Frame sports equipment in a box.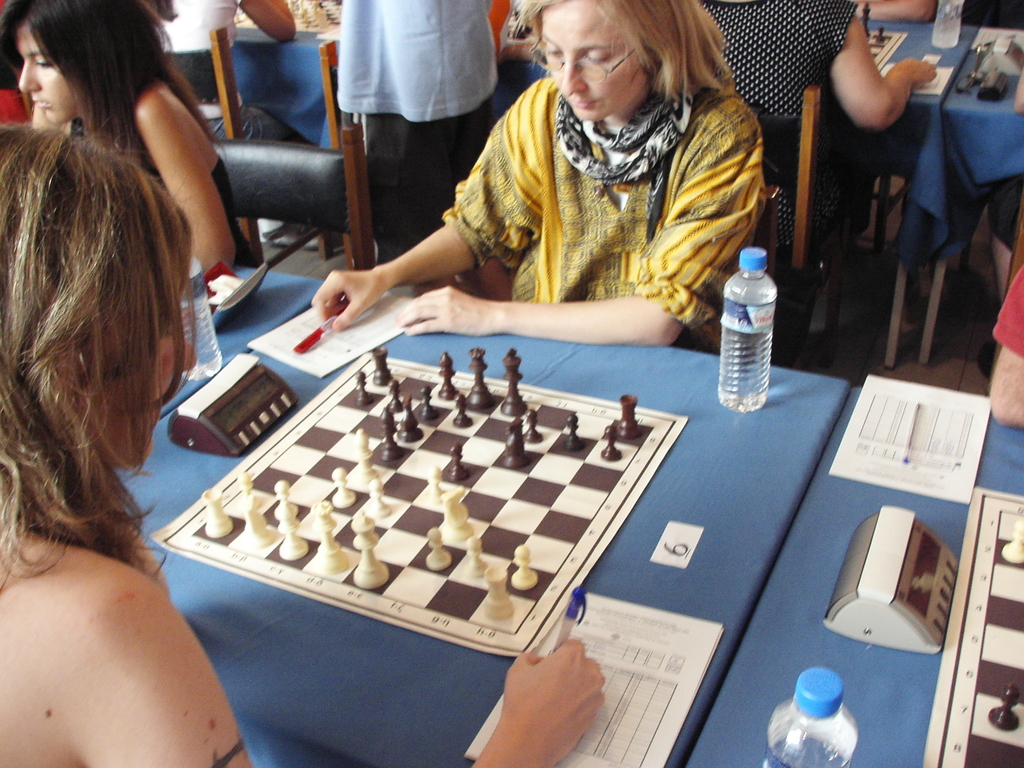
[x1=991, y1=682, x2=1023, y2=728].
